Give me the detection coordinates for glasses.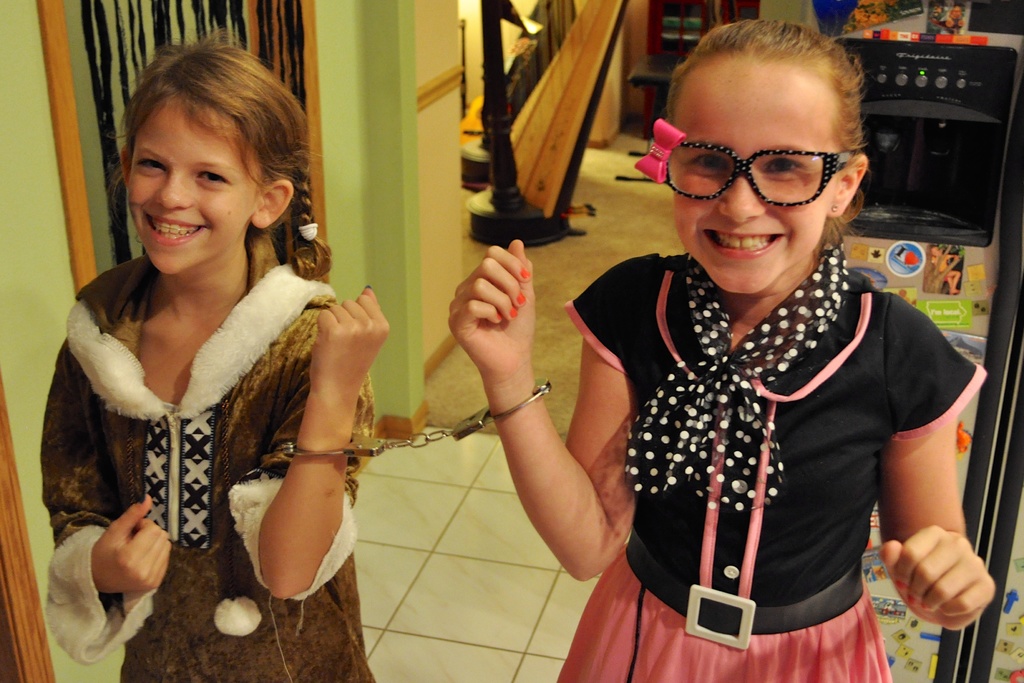
<region>669, 127, 867, 203</region>.
